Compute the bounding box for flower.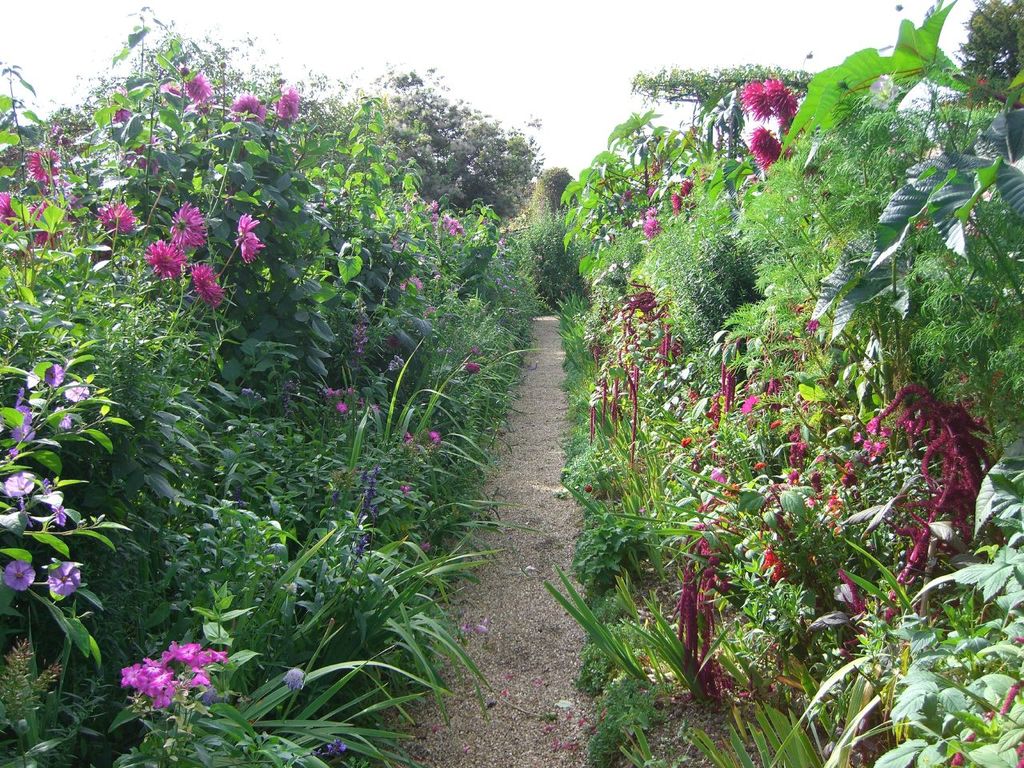
<bbox>866, 74, 898, 113</bbox>.
